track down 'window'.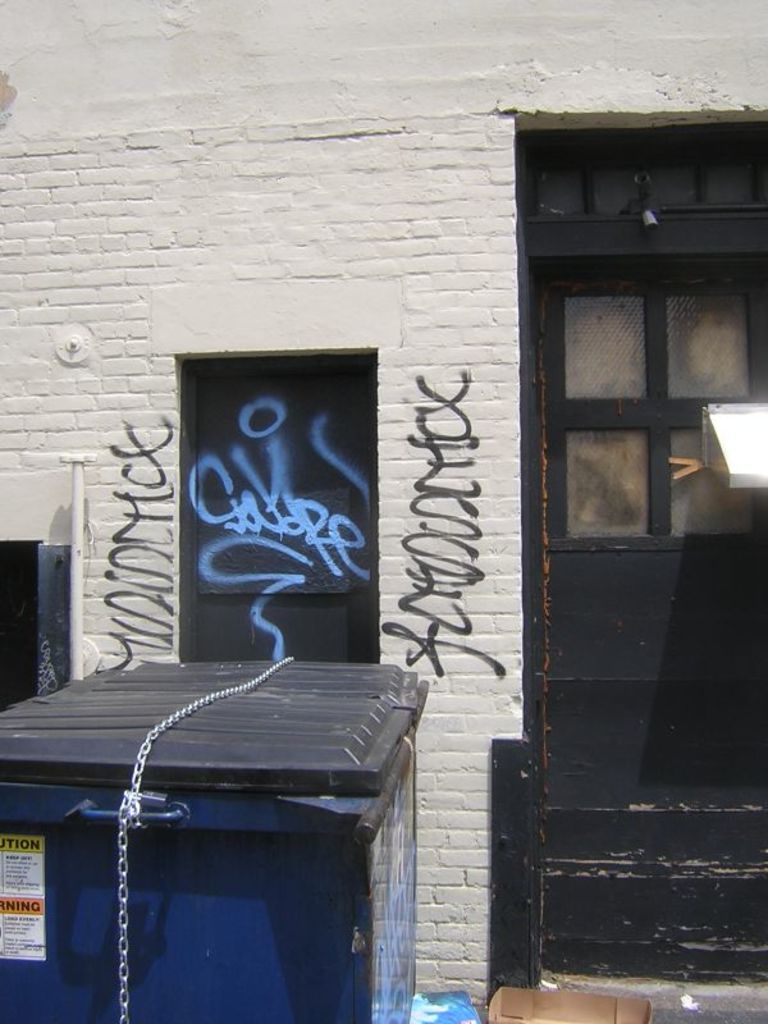
Tracked to pyautogui.locateOnScreen(515, 115, 767, 219).
